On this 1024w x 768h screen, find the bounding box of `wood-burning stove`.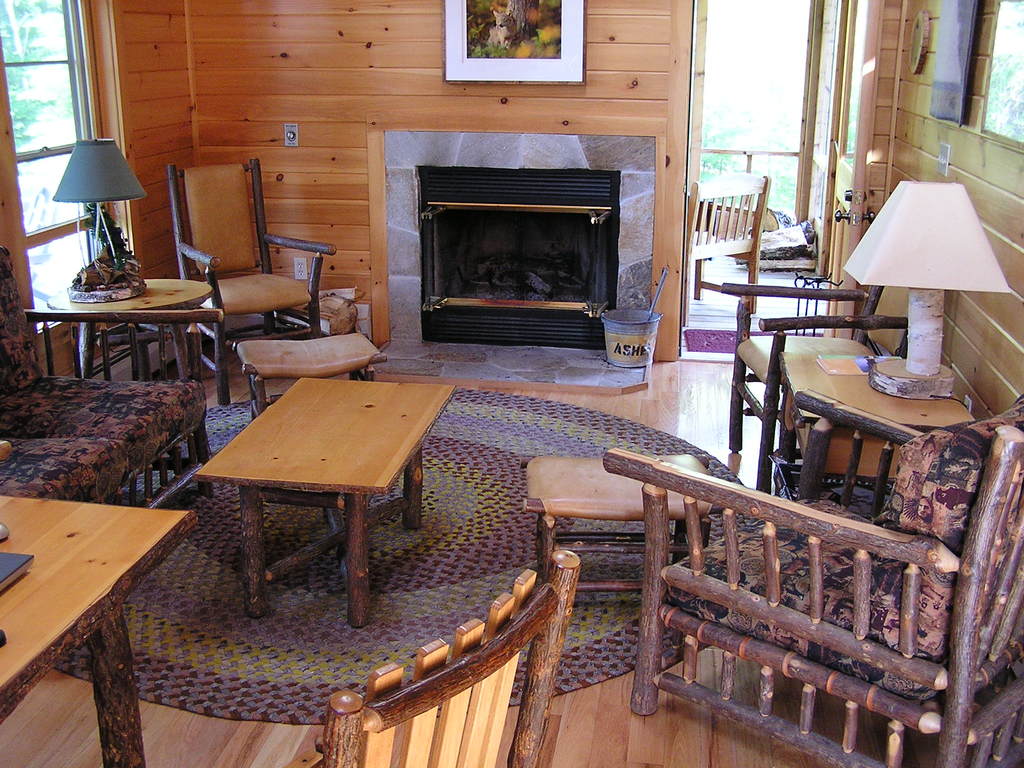
Bounding box: rect(419, 164, 622, 355).
